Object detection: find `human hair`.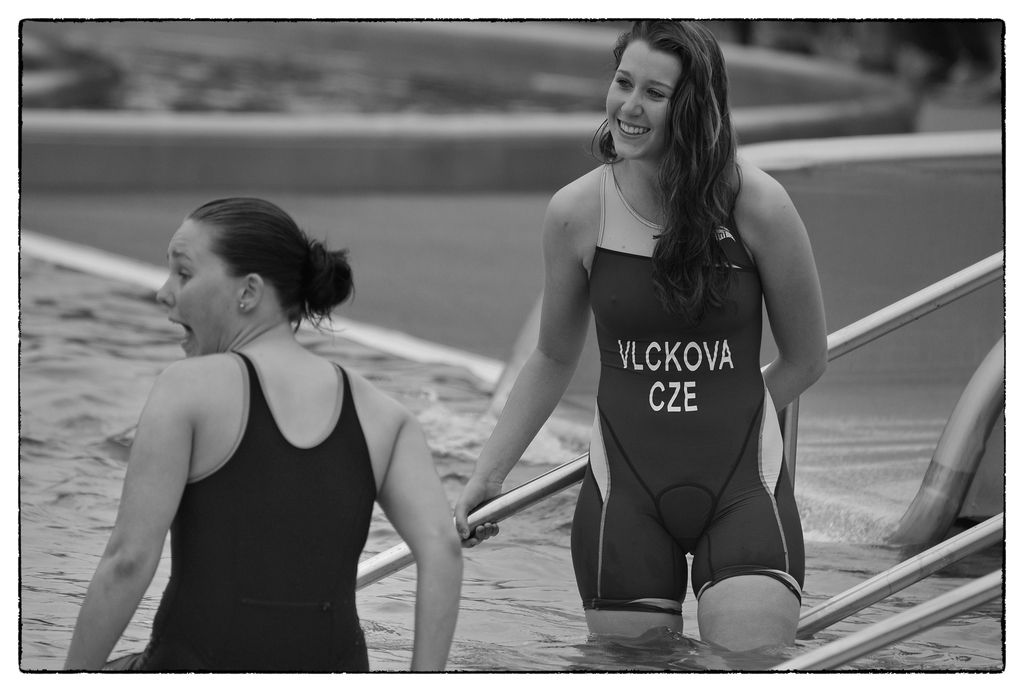
(597,30,757,293).
